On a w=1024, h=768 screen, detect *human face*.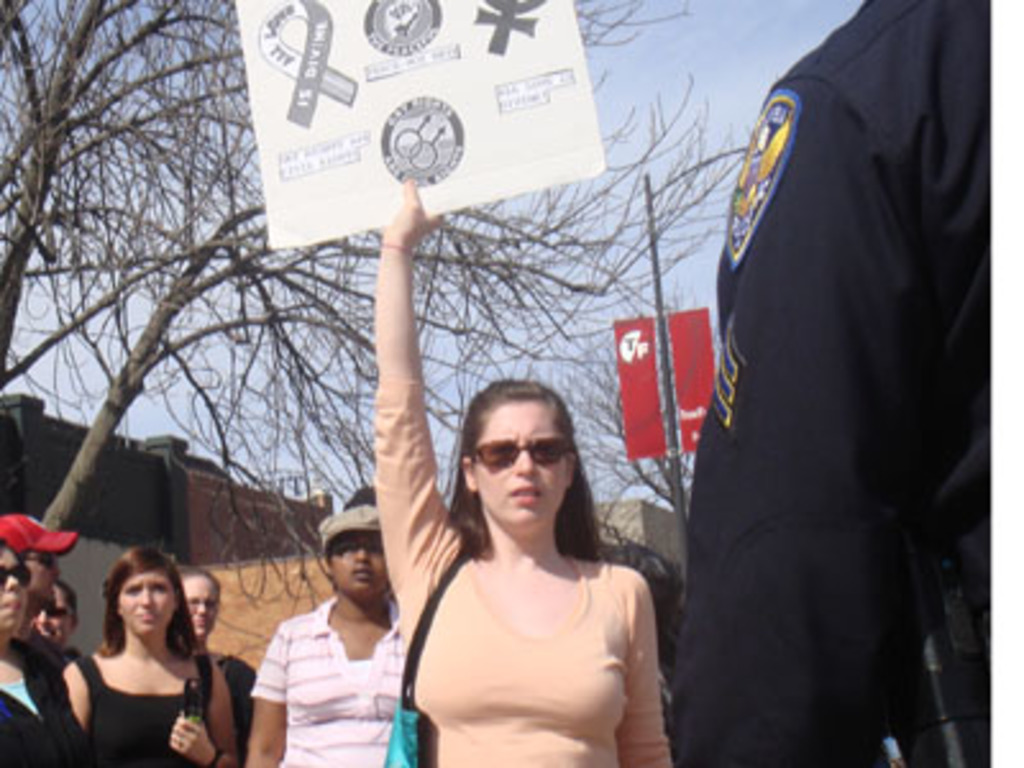
bbox=[110, 566, 177, 627].
